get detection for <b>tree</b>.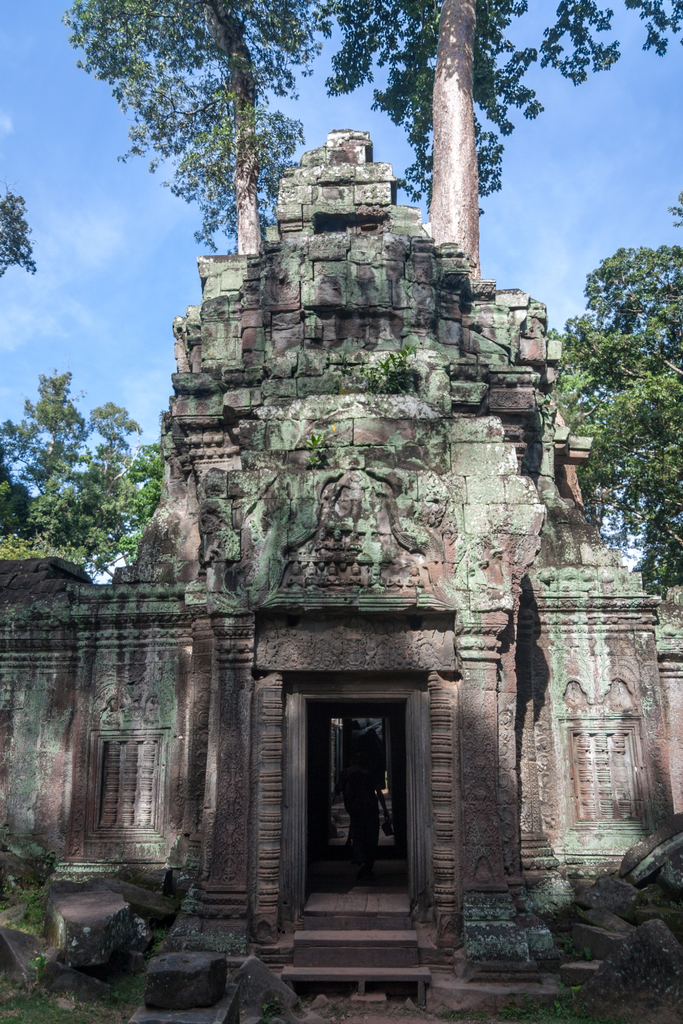
Detection: <bbox>324, 0, 682, 285</bbox>.
